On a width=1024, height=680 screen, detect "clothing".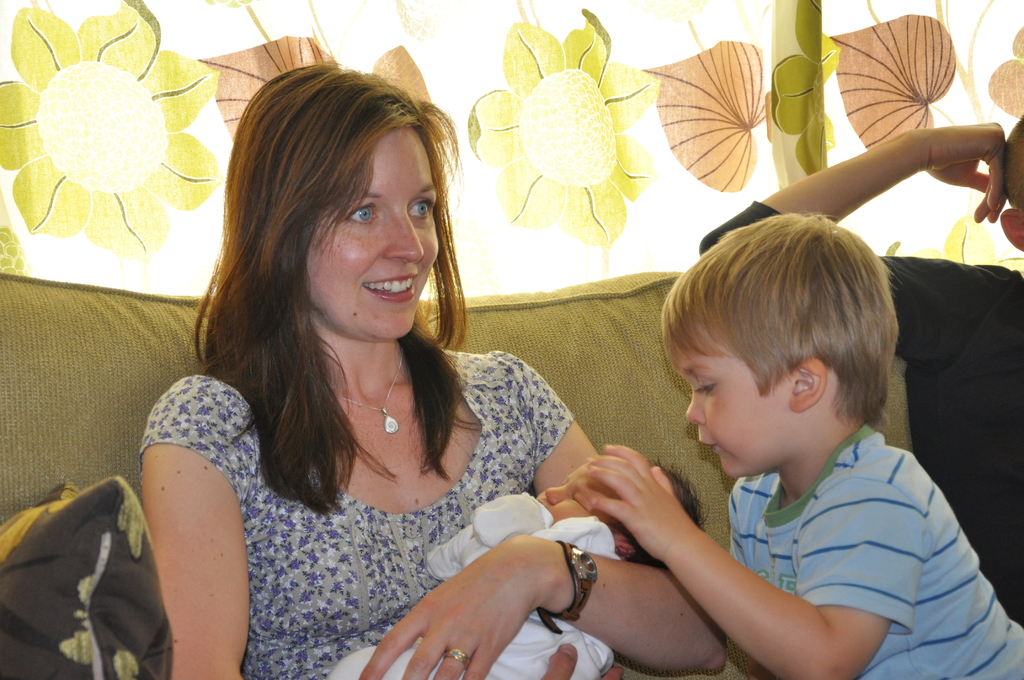
box(332, 492, 623, 679).
